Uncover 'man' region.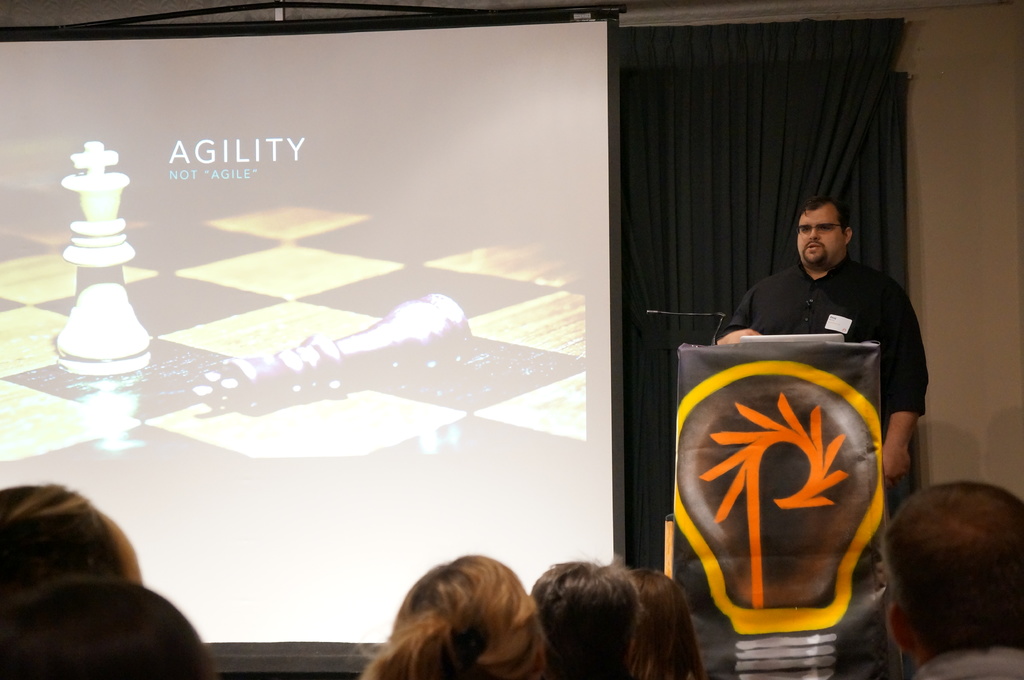
Uncovered: detection(876, 480, 1023, 679).
